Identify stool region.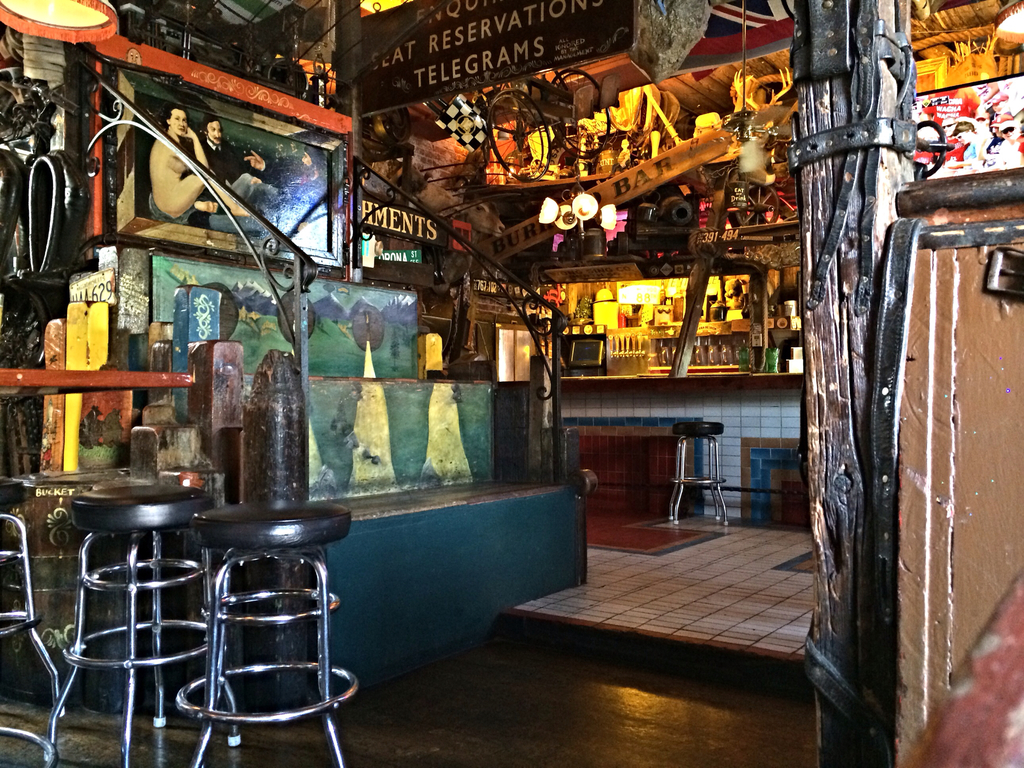
Region: 0,476,63,719.
